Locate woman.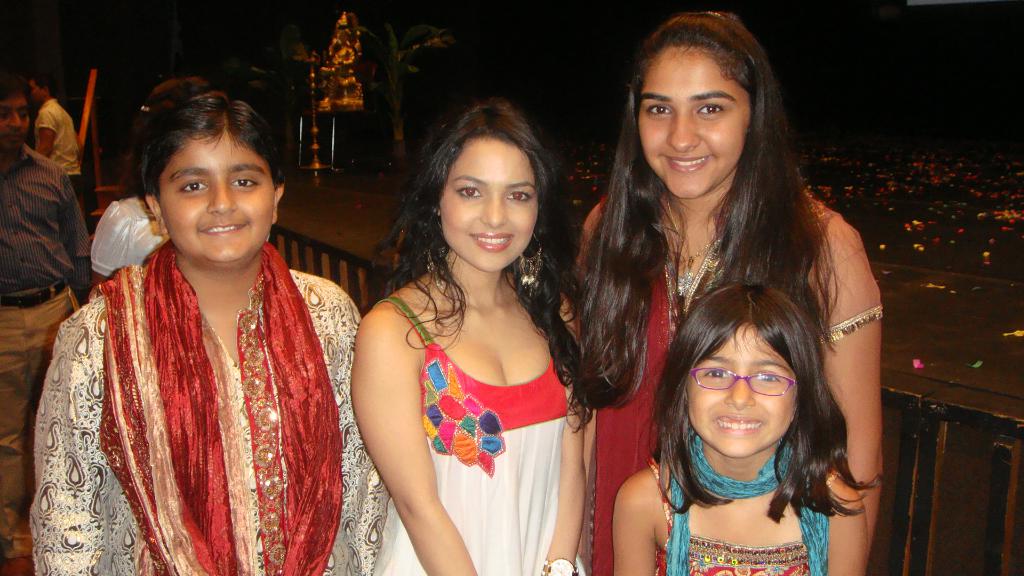
Bounding box: [564, 10, 883, 575].
